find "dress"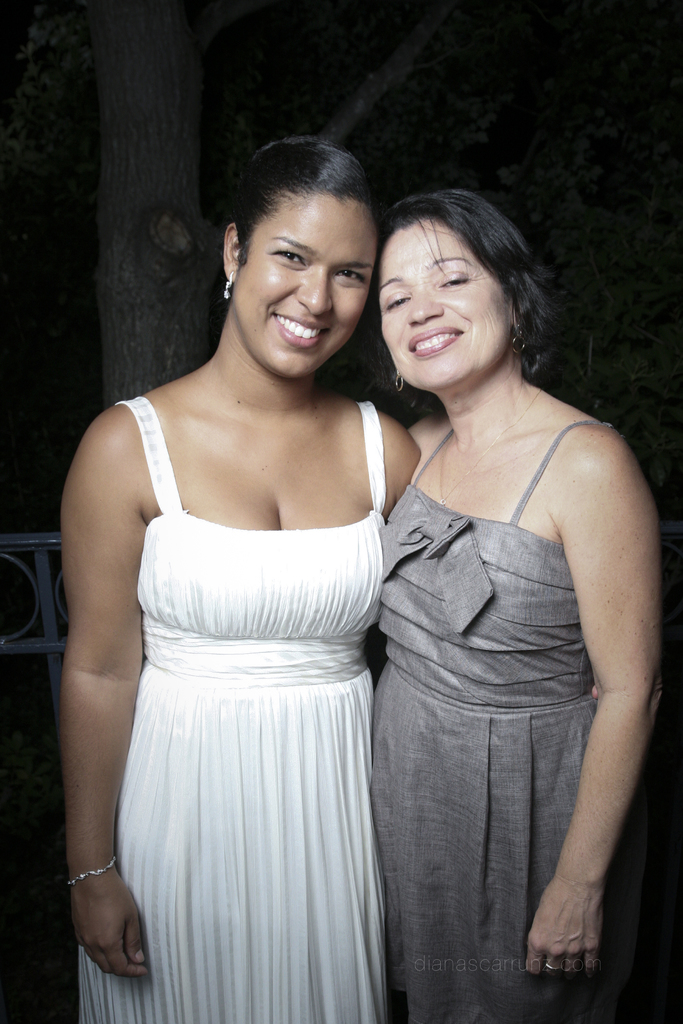
x1=76, y1=398, x2=399, y2=1023
